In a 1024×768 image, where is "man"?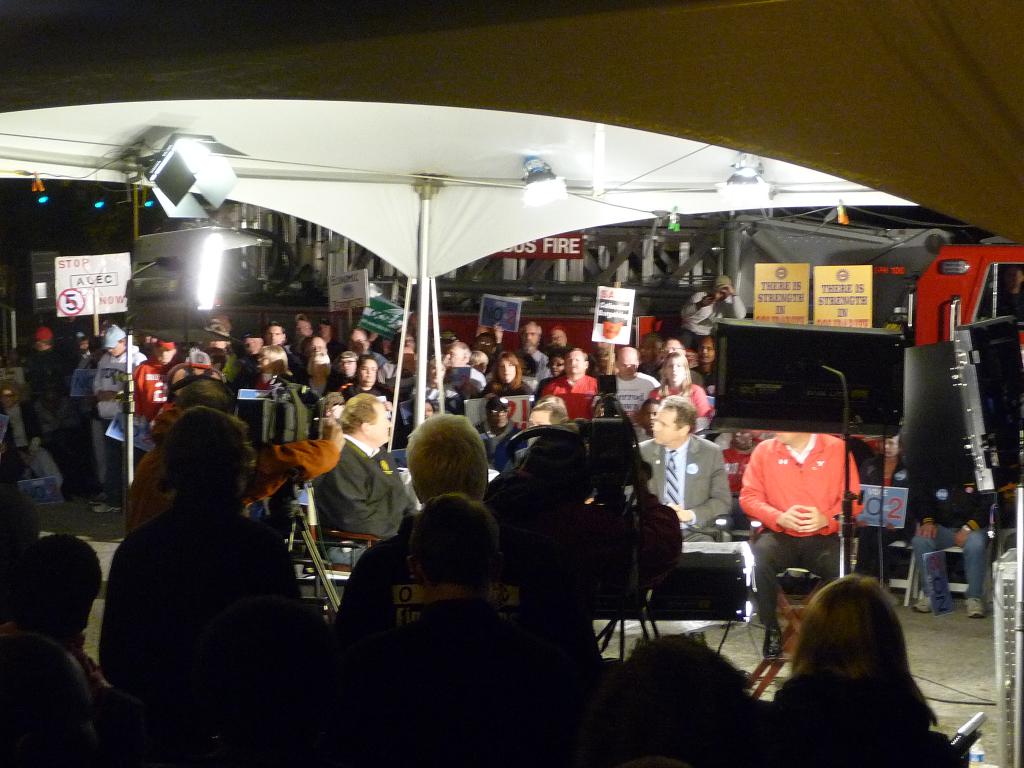
(left=445, top=336, right=500, bottom=394).
